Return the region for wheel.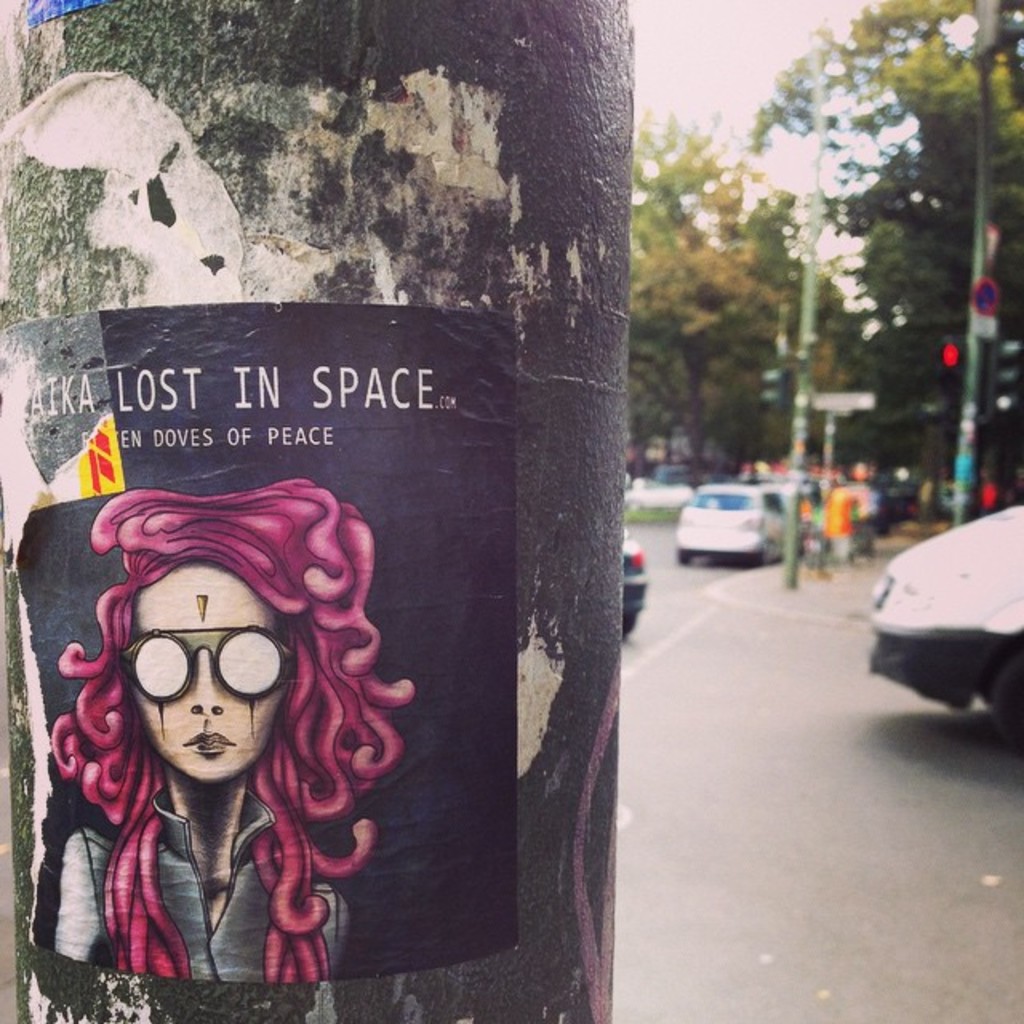
{"x1": 992, "y1": 659, "x2": 1022, "y2": 758}.
